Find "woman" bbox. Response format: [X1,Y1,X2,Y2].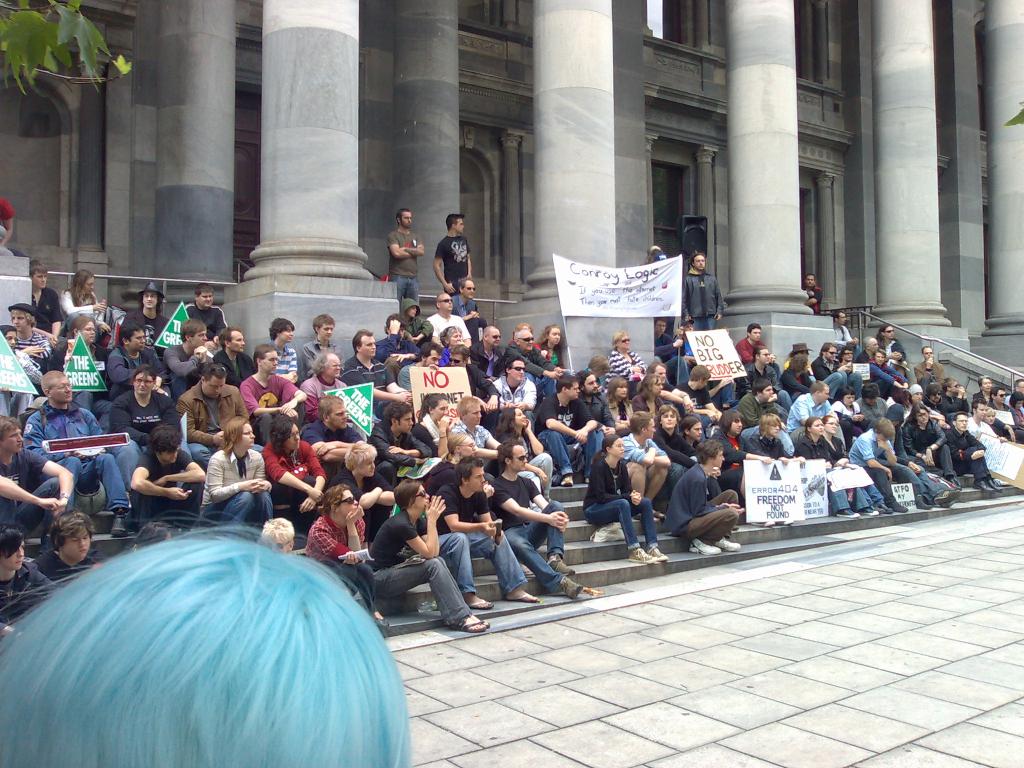
[581,435,668,561].
